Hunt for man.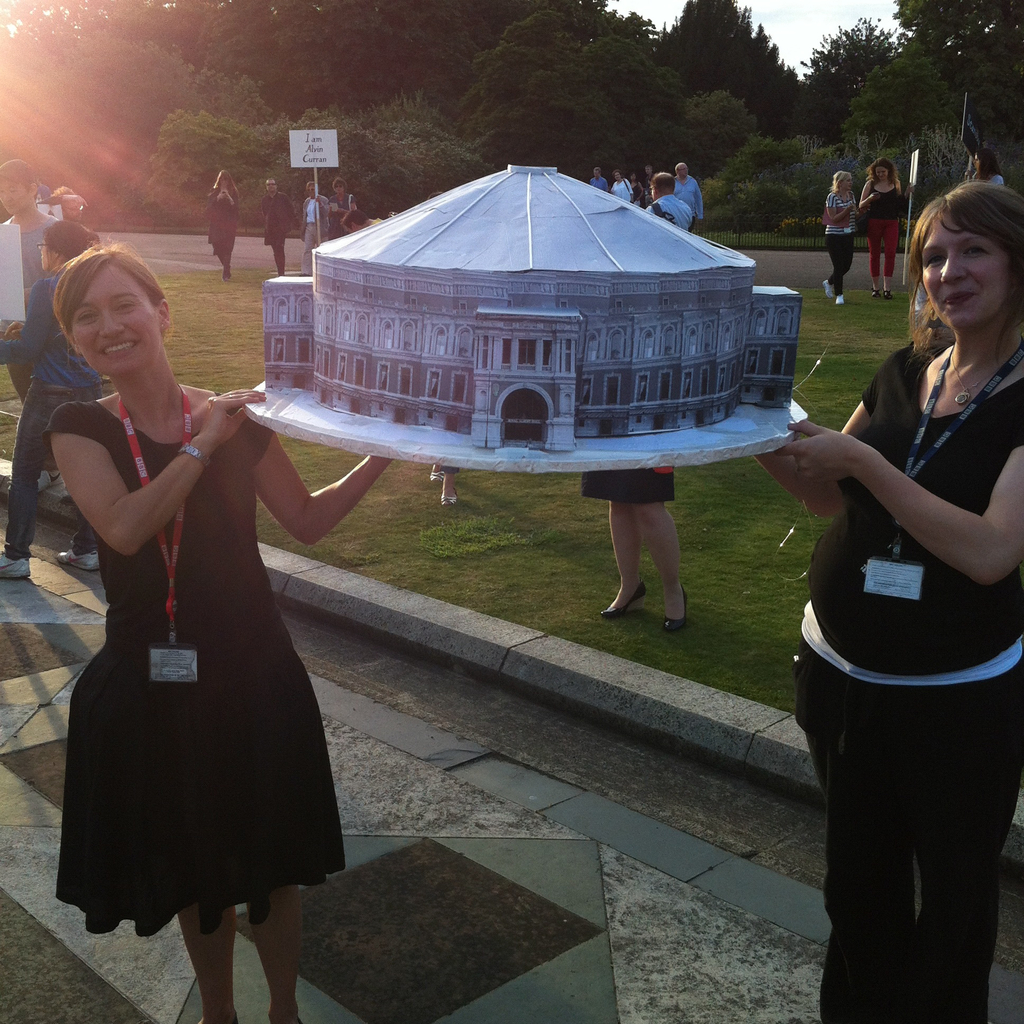
Hunted down at box=[0, 154, 57, 404].
